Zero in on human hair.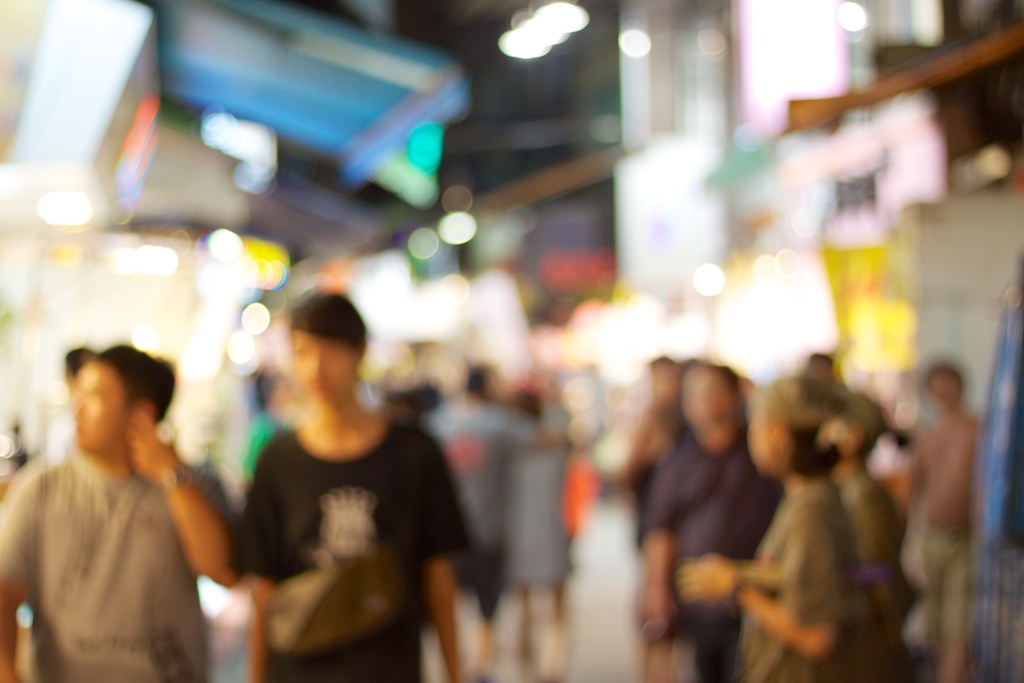
Zeroed in: <bbox>680, 360, 744, 447</bbox>.
